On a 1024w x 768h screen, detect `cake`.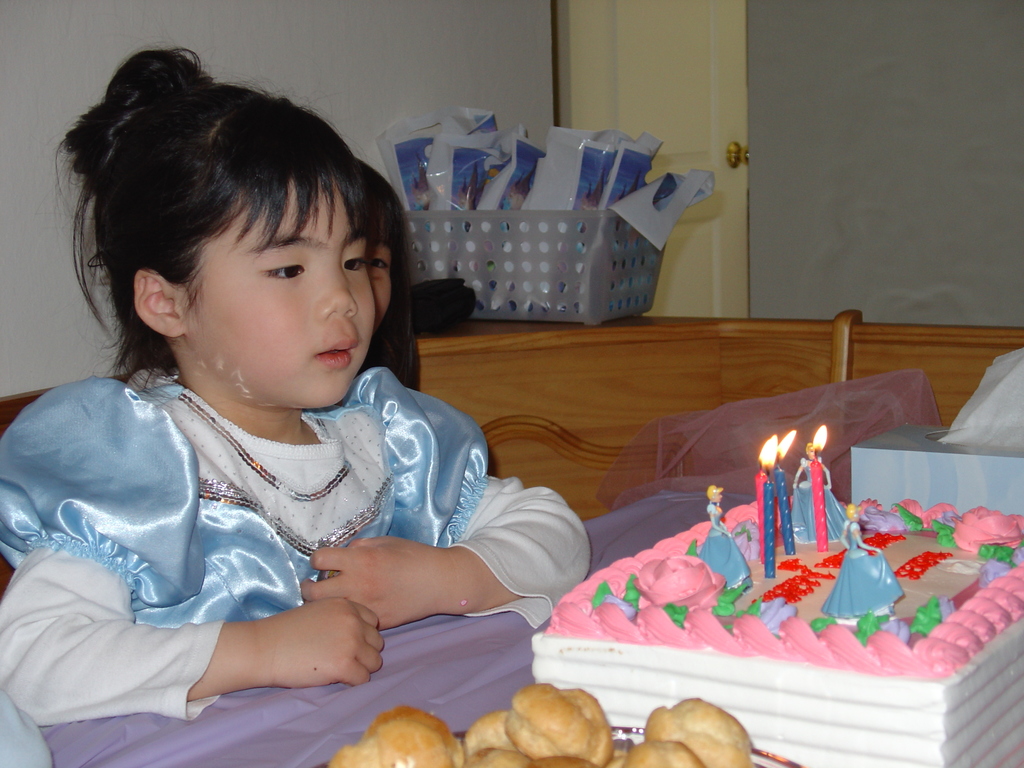
<bbox>531, 499, 1023, 767</bbox>.
